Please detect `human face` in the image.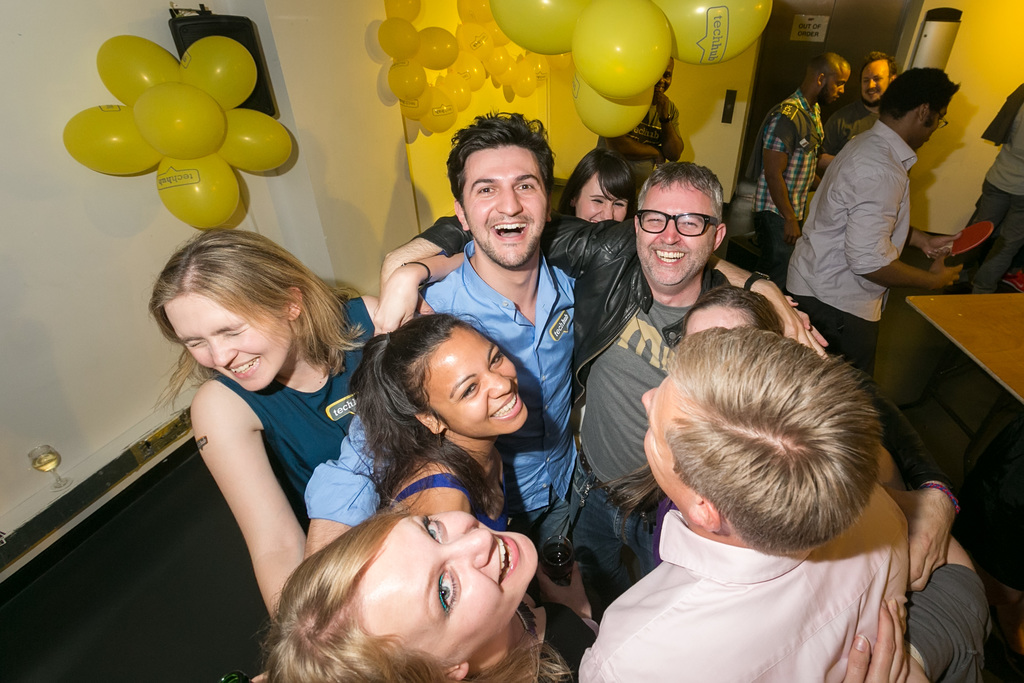
bbox=(643, 374, 689, 503).
